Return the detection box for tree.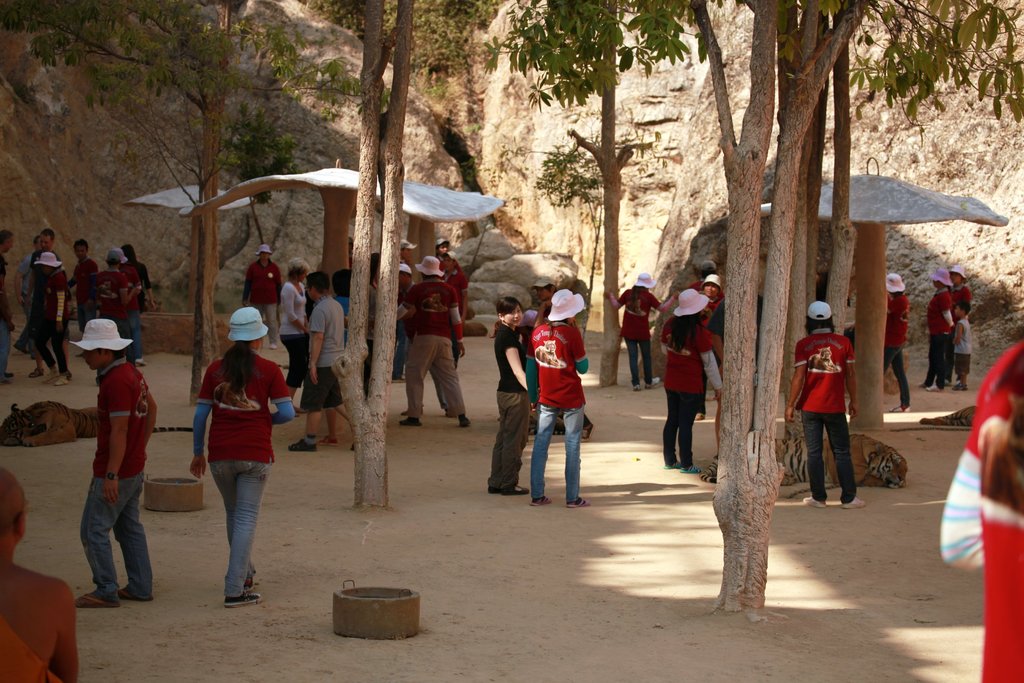
bbox(355, 0, 424, 518).
